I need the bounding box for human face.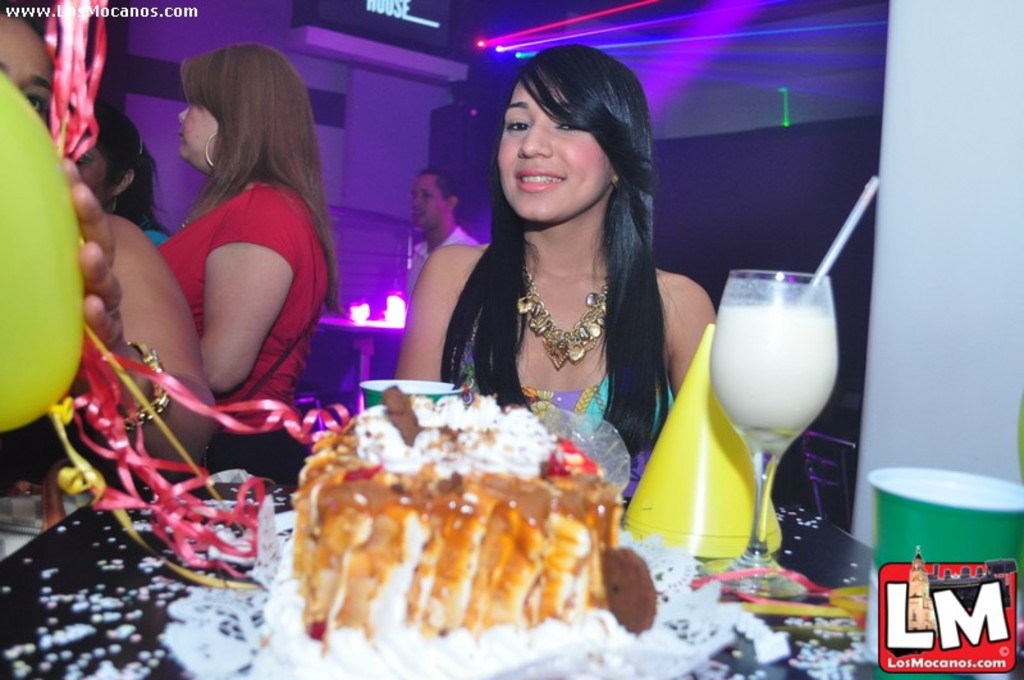
Here it is: <bbox>69, 141, 115, 213</bbox>.
